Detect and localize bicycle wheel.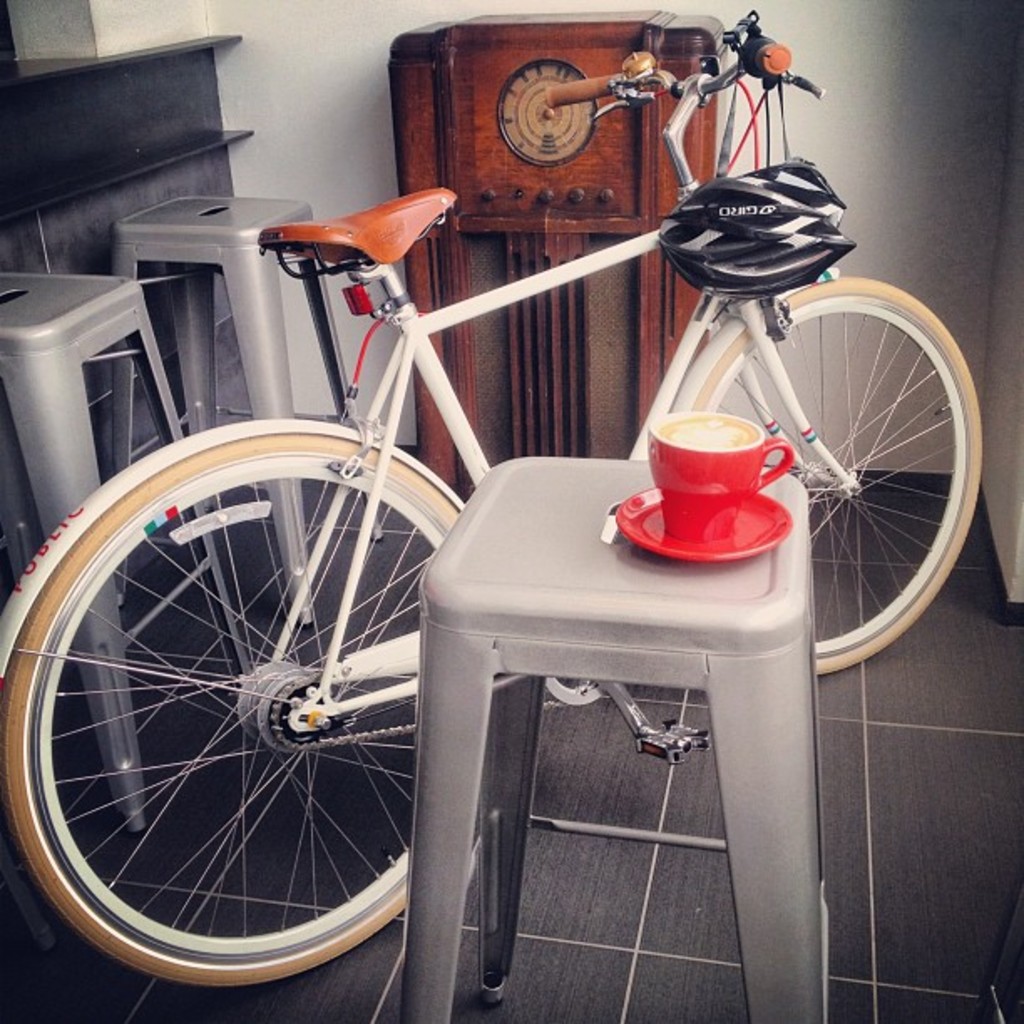
Localized at Rect(676, 264, 989, 659).
